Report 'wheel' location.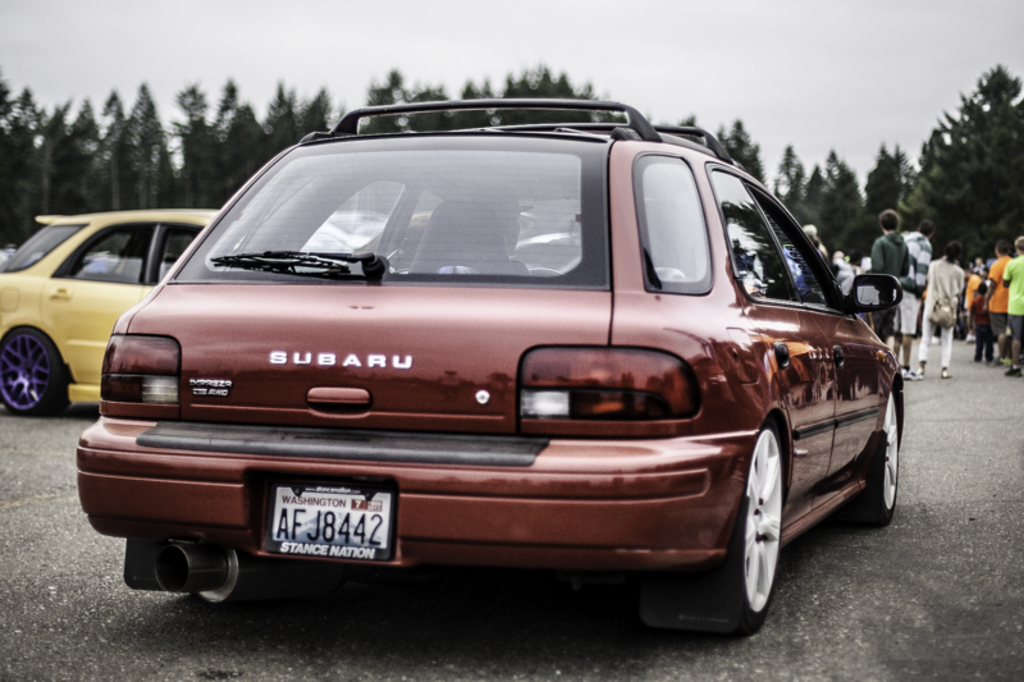
Report: box=[846, 388, 899, 528].
